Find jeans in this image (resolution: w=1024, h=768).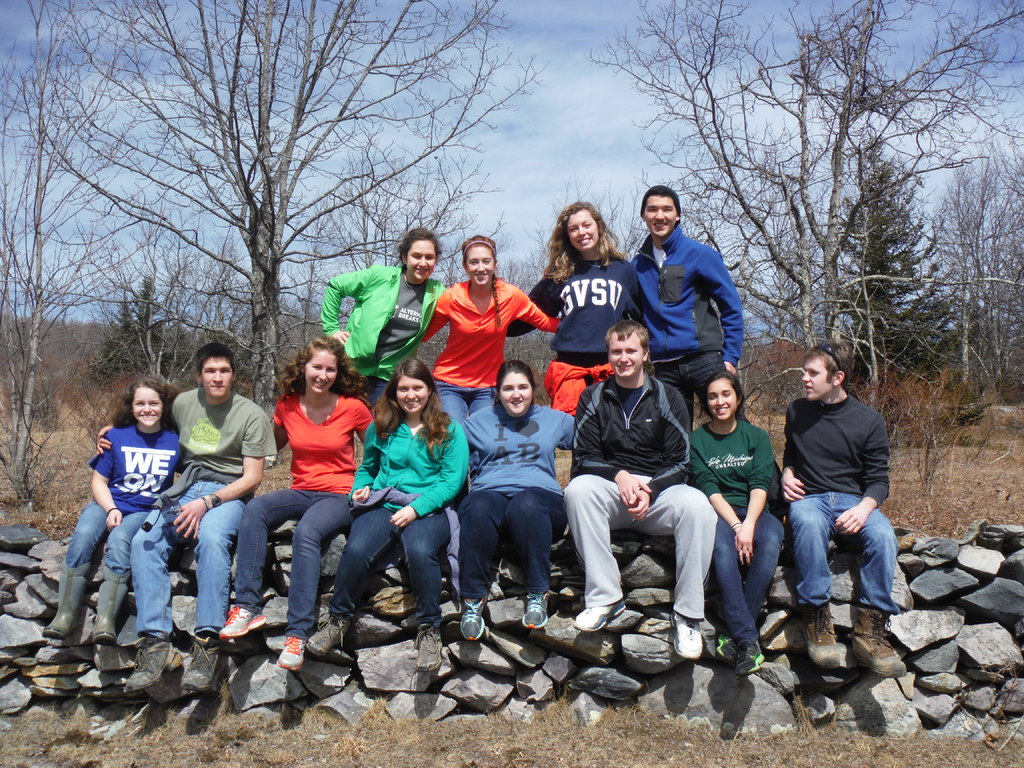
(left=236, top=487, right=349, bottom=639).
